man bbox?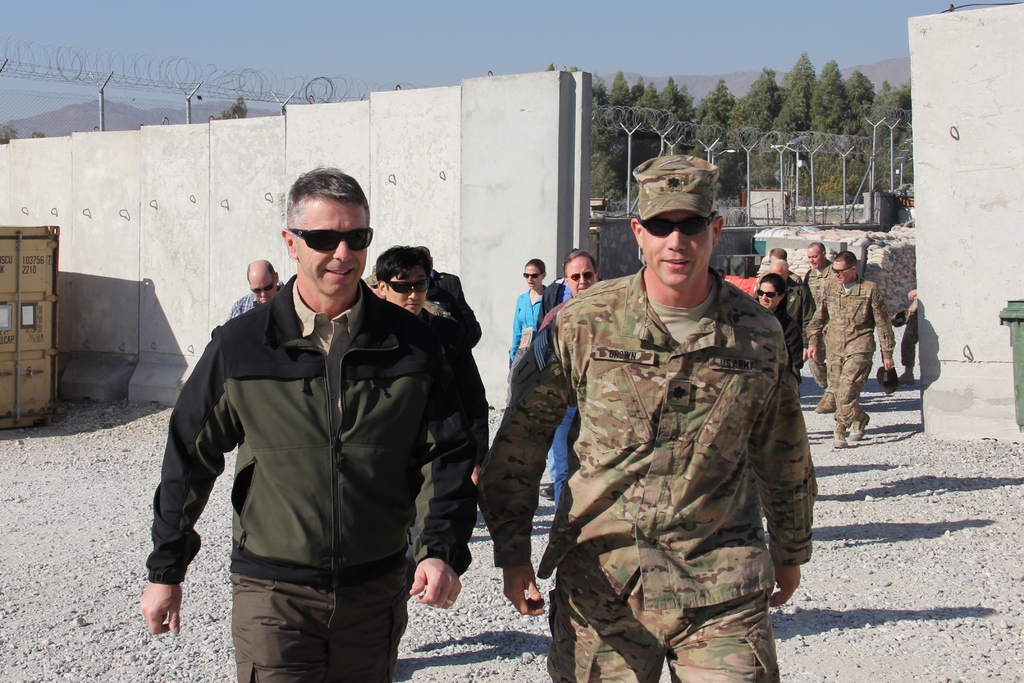
bbox=[808, 248, 901, 447]
